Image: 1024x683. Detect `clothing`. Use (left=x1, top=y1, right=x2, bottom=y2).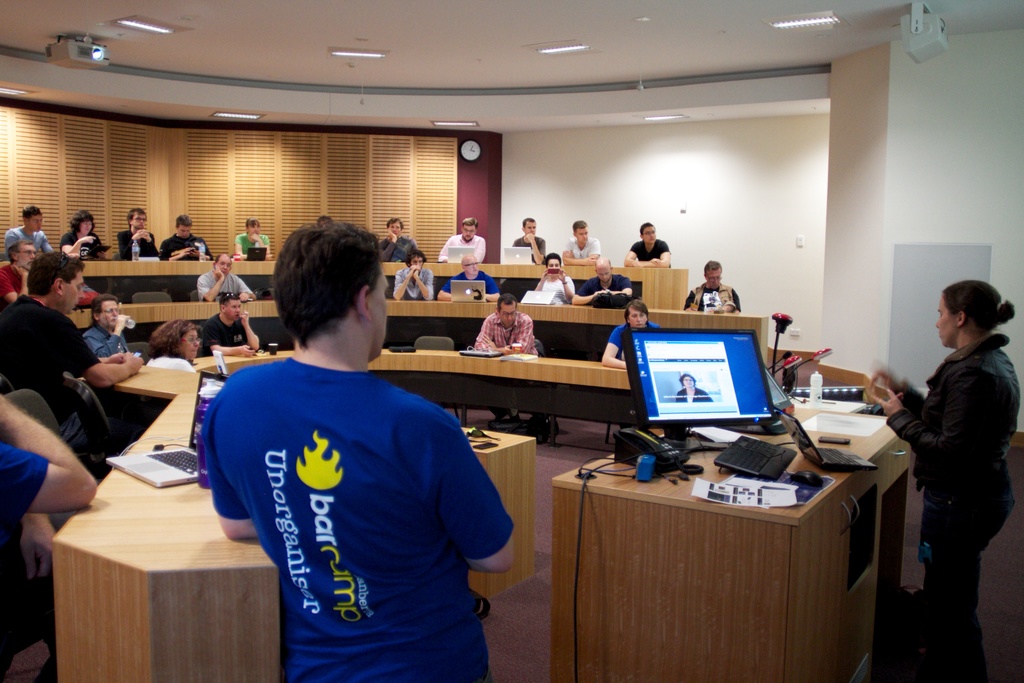
(left=388, top=267, right=434, bottom=293).
